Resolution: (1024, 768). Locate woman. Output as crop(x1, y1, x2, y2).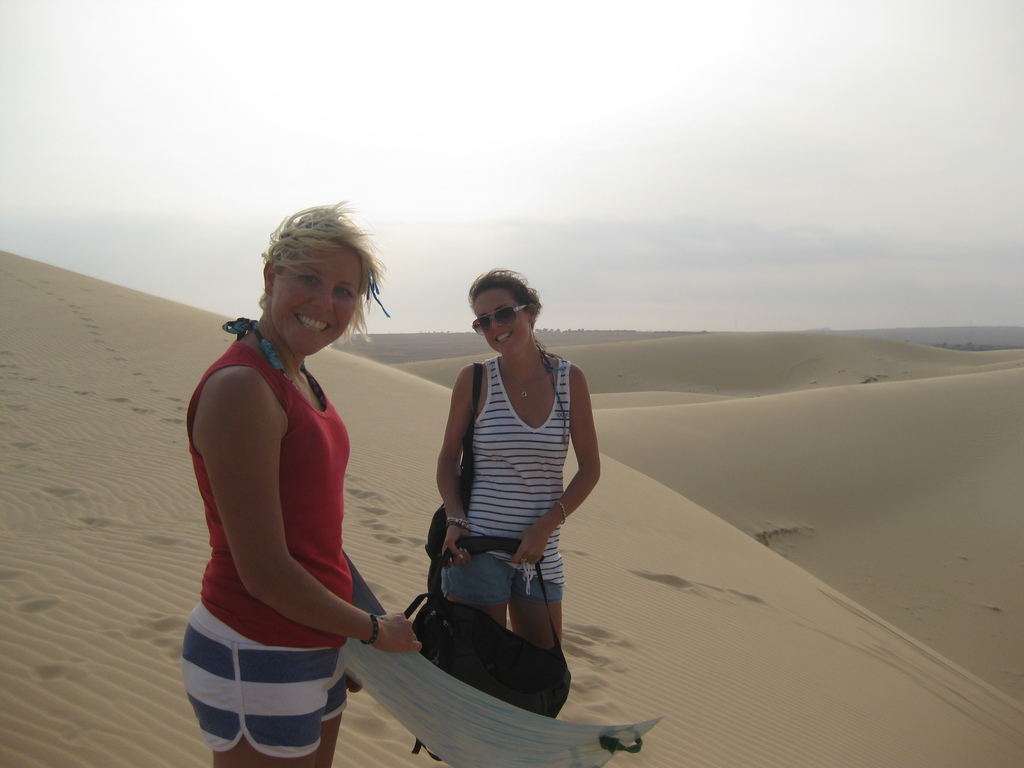
crop(170, 197, 415, 736).
